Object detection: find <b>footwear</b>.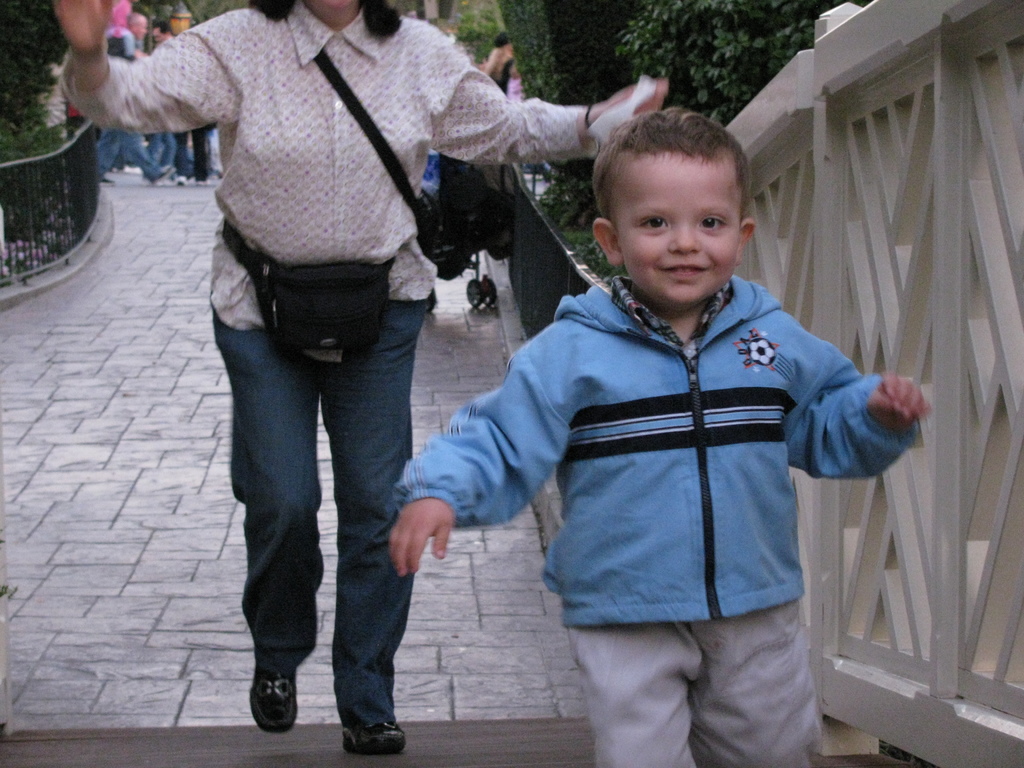
x1=150, y1=164, x2=175, y2=182.
